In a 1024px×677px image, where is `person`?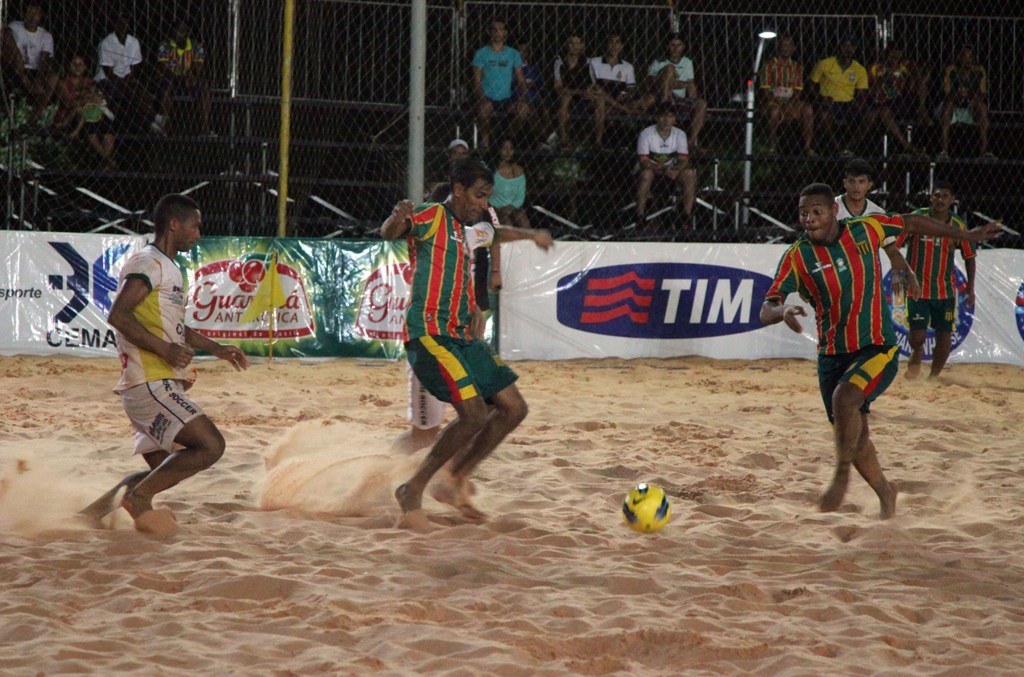
(x1=809, y1=32, x2=876, y2=157).
